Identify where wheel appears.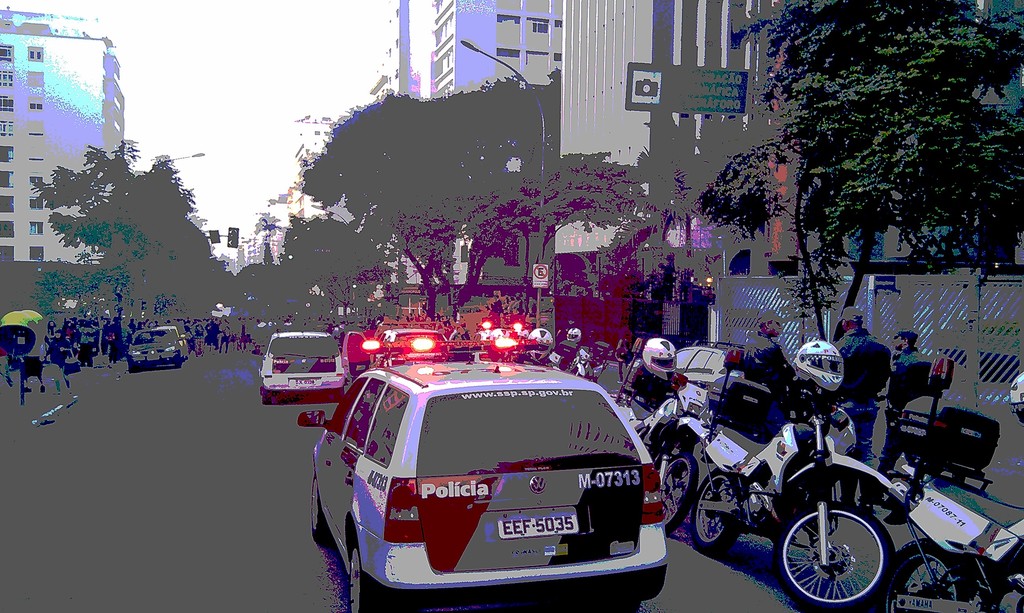
Appears at 879/539/975/612.
